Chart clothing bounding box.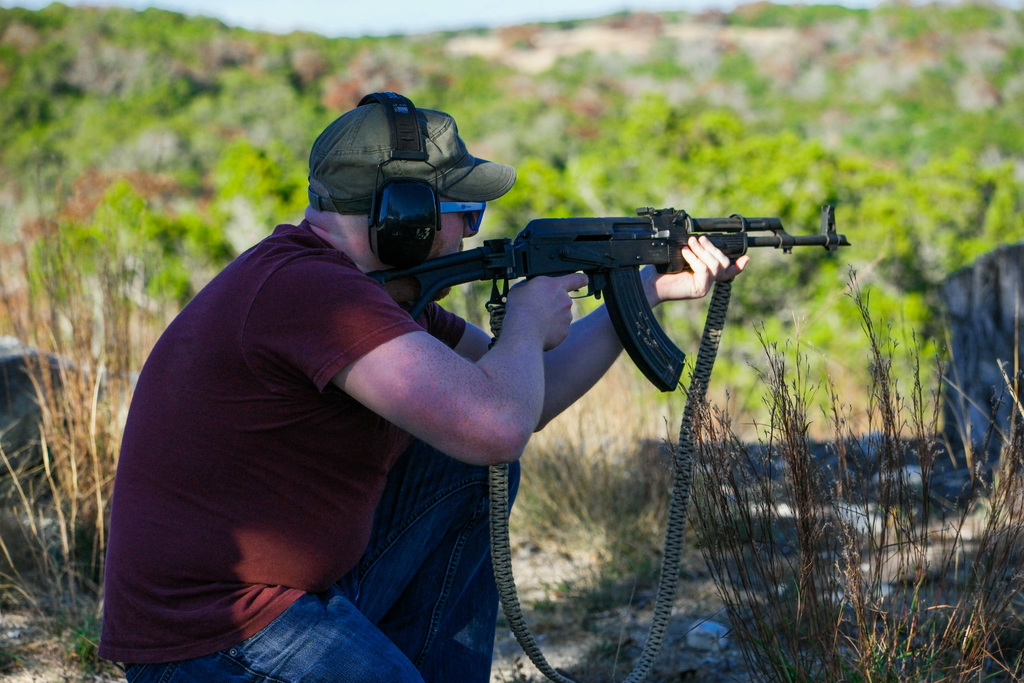
Charted: <bbox>93, 219, 469, 664</bbox>.
